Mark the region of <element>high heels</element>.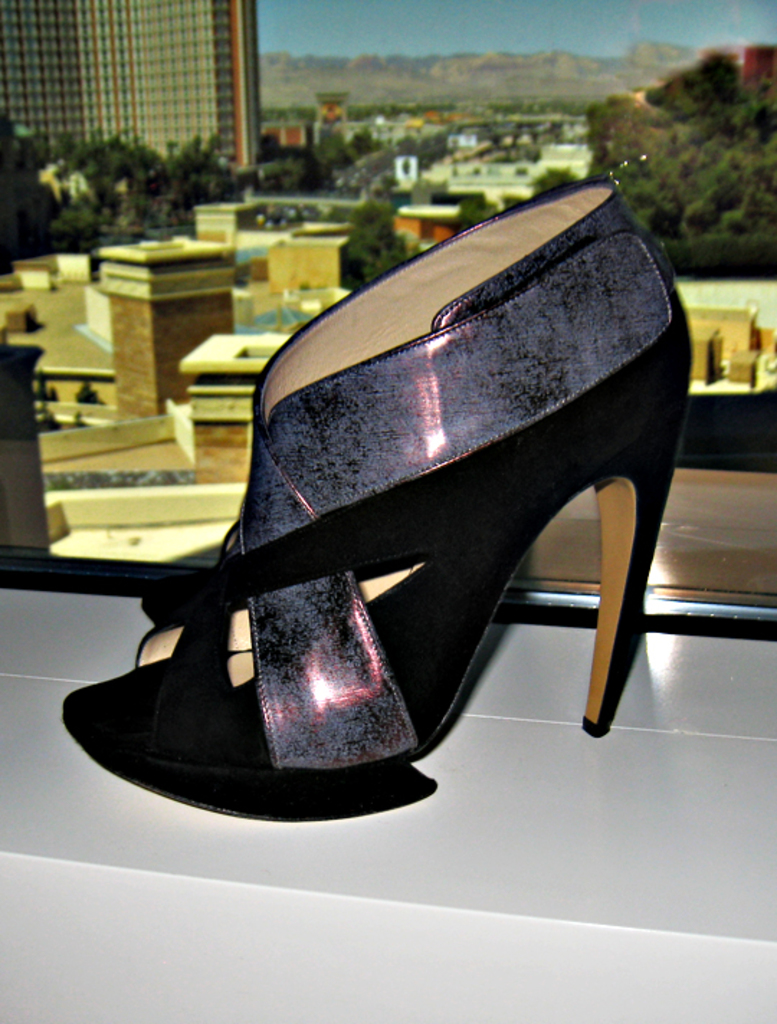
Region: region(62, 173, 695, 821).
